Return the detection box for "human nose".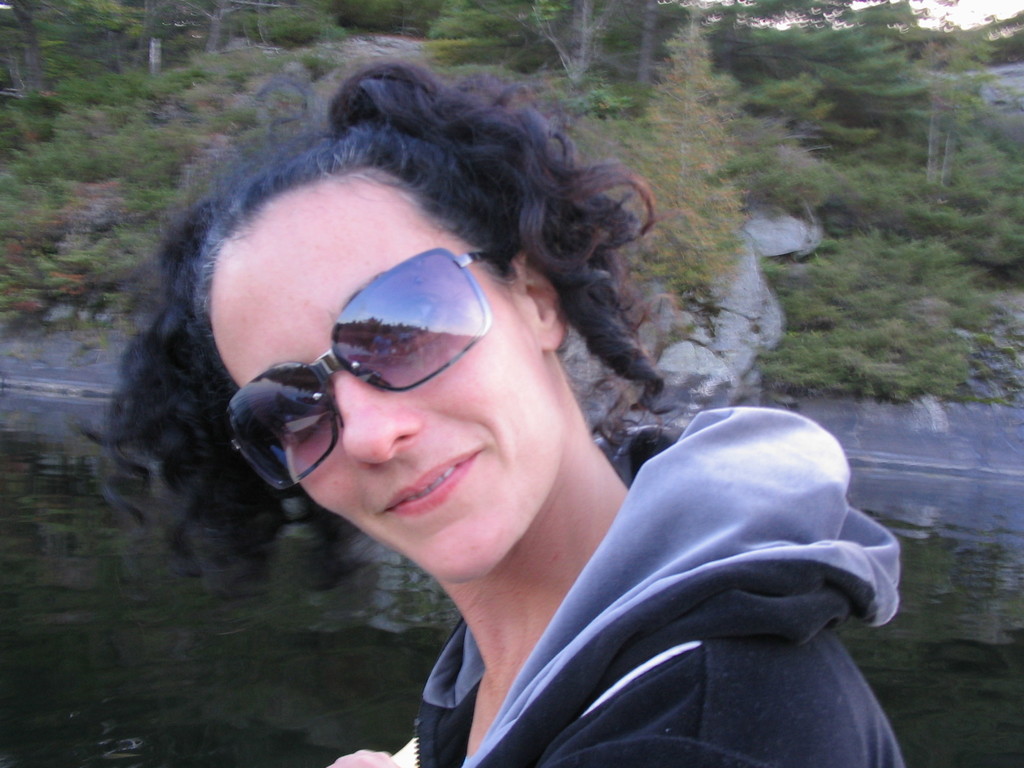
[x1=328, y1=383, x2=417, y2=469].
